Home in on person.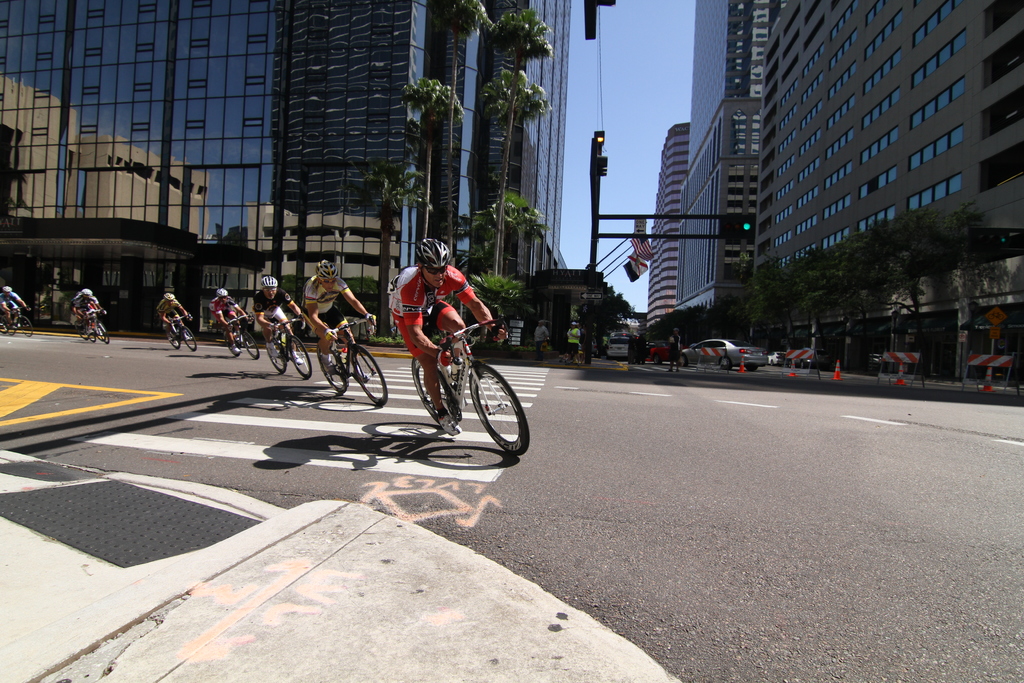
Homed in at BBox(154, 289, 192, 343).
